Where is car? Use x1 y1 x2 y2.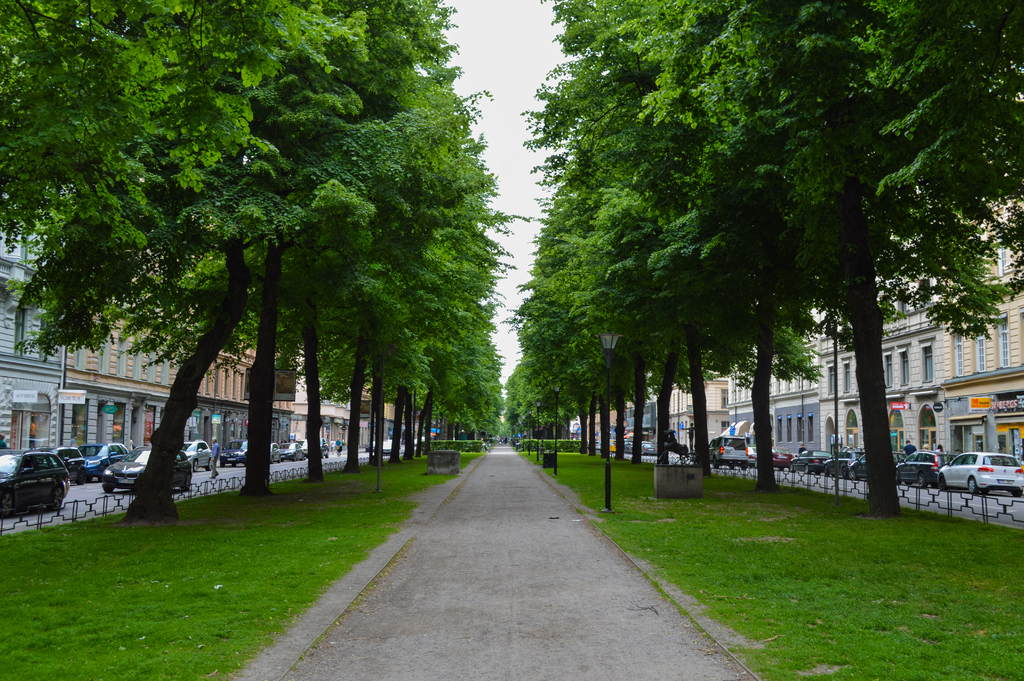
378 438 395 457.
